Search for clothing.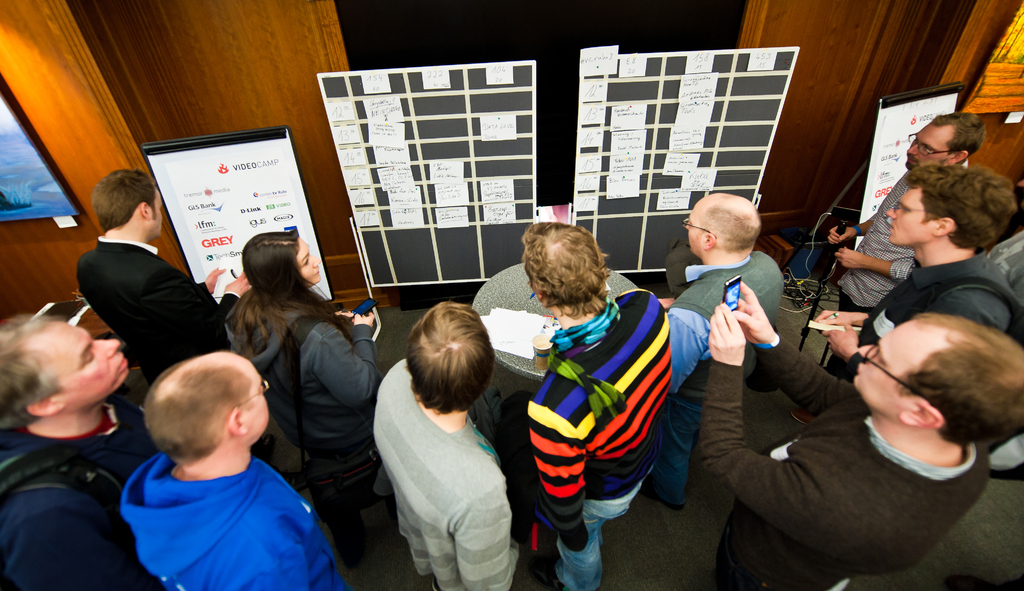
Found at locate(104, 426, 330, 585).
